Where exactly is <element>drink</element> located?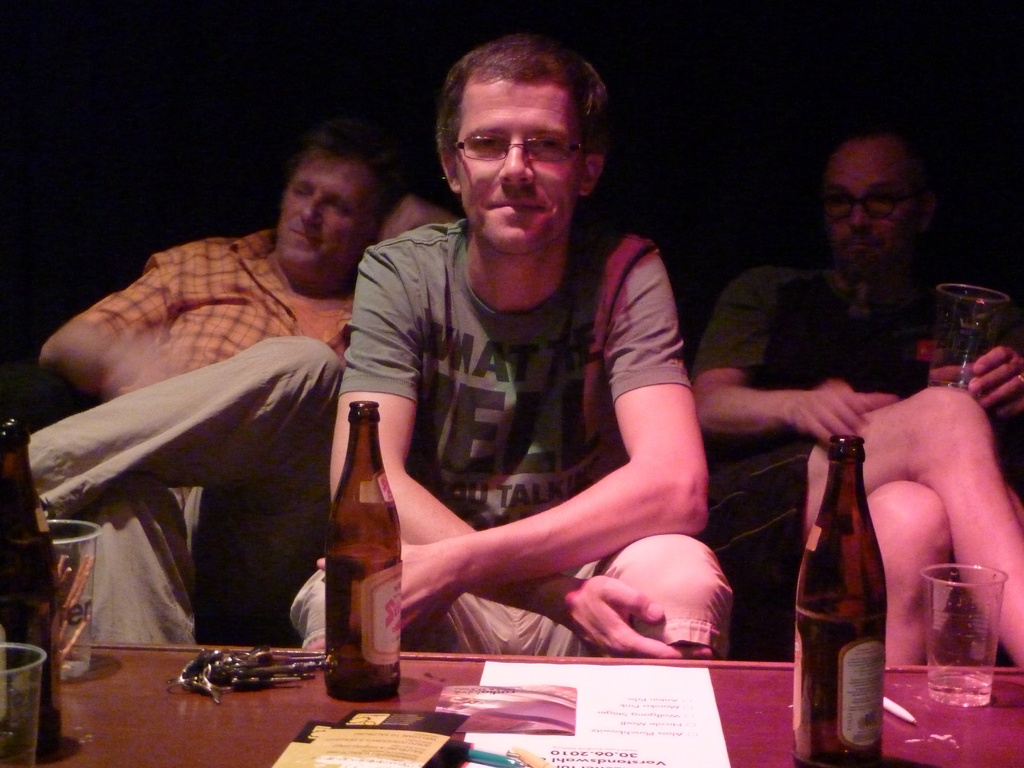
Its bounding box is [310, 406, 403, 693].
